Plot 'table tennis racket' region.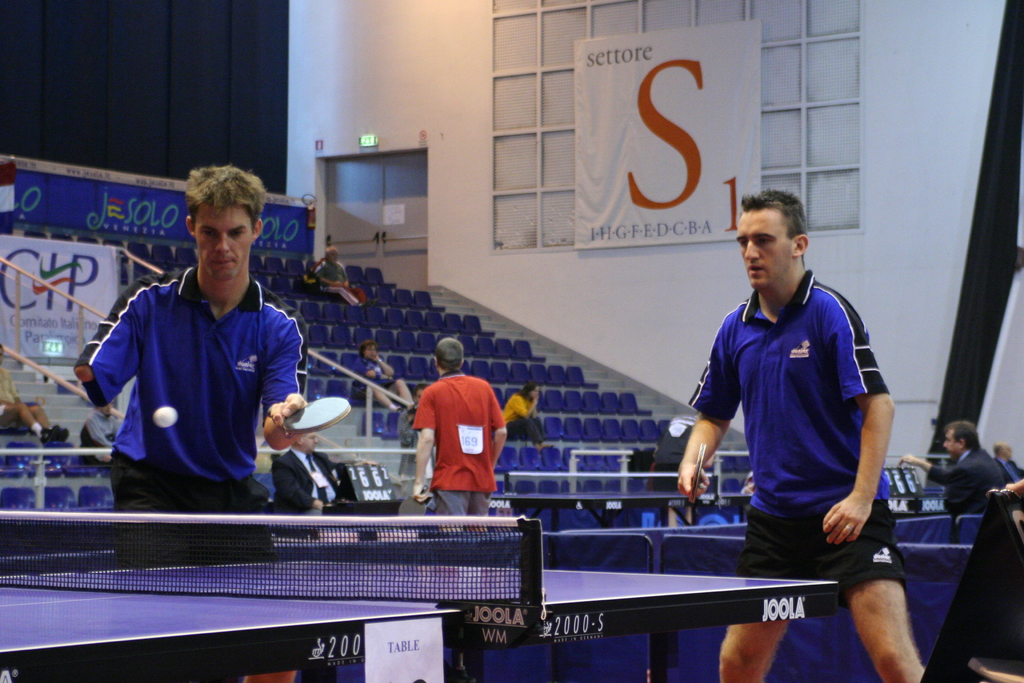
Plotted at 687:441:706:496.
